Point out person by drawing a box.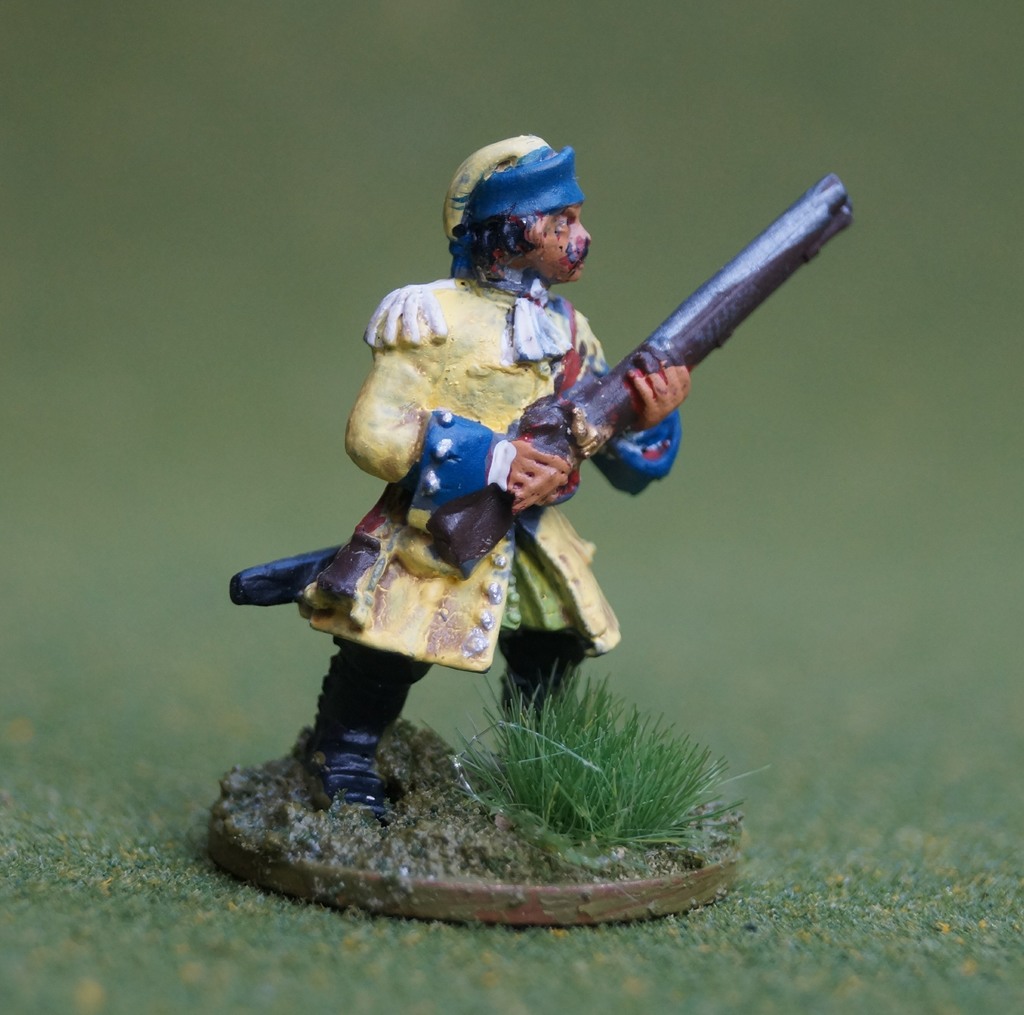
<box>294,138,691,822</box>.
